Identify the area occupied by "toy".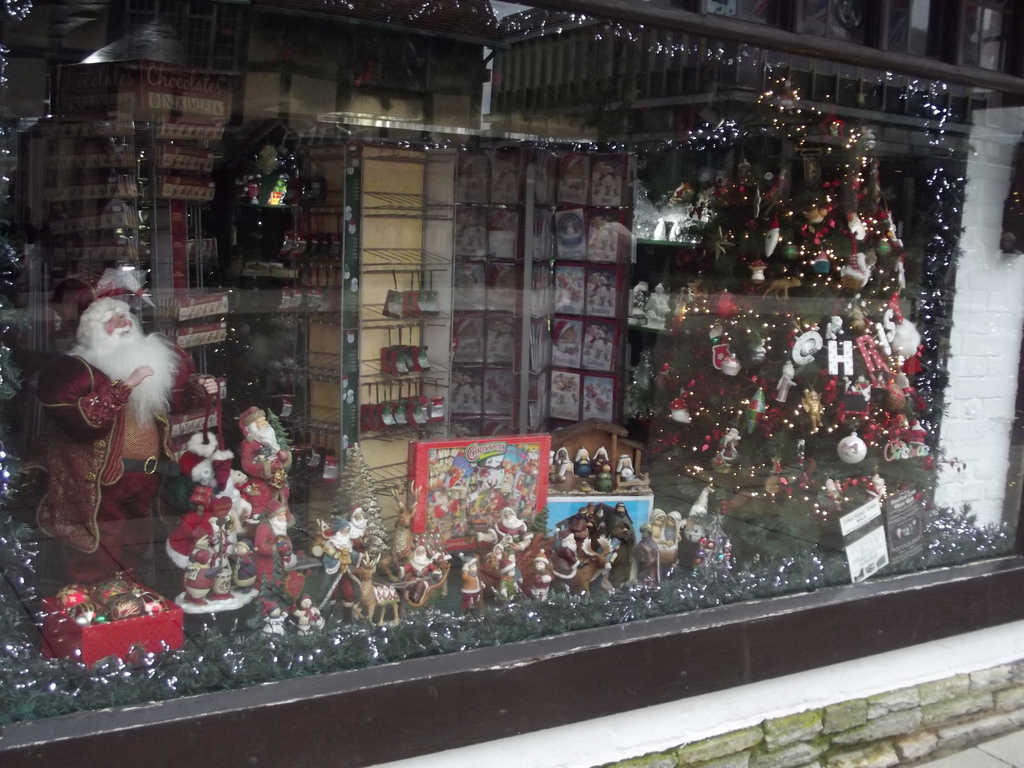
Area: 650/507/668/536.
